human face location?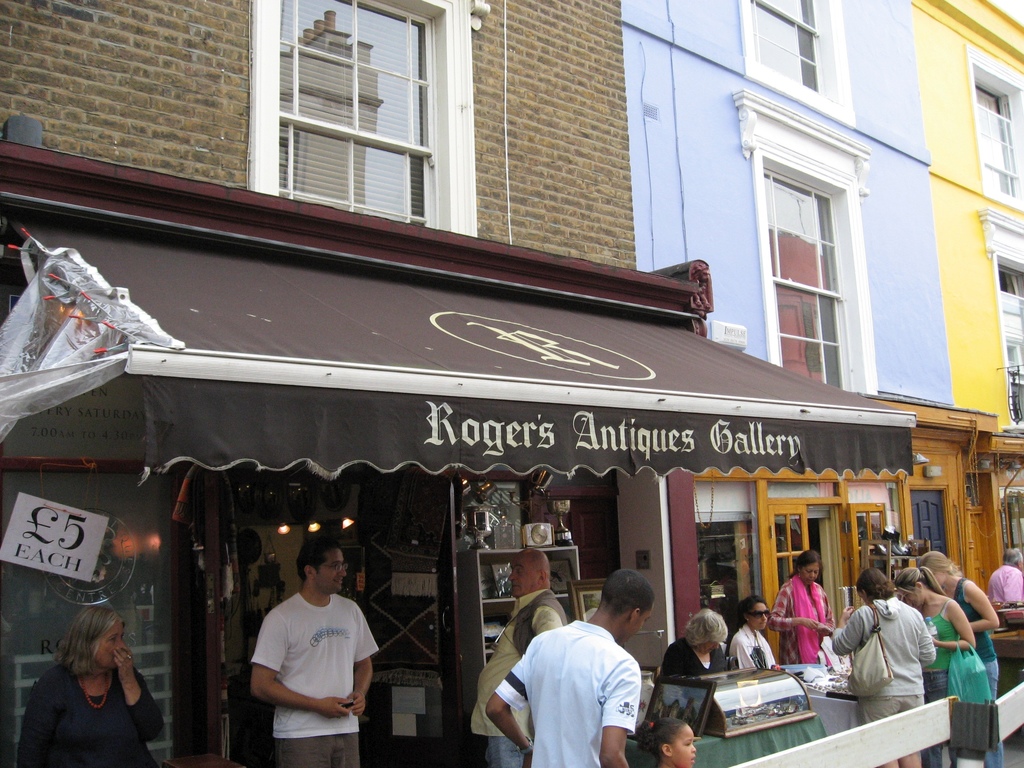
bbox=[749, 606, 770, 631]
